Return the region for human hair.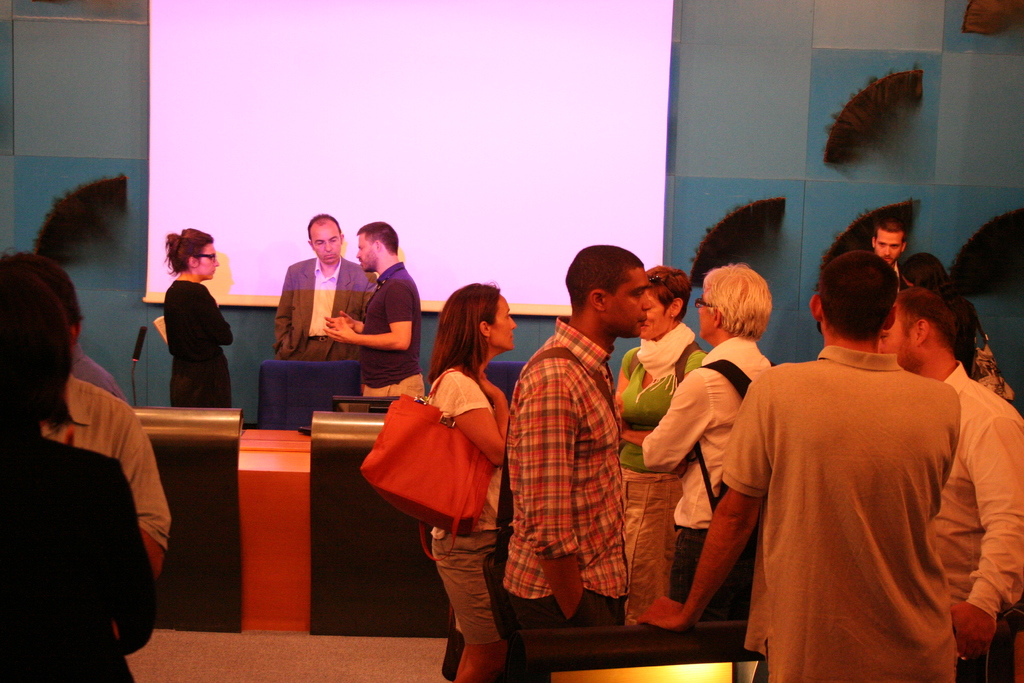
(left=427, top=282, right=499, bottom=384).
